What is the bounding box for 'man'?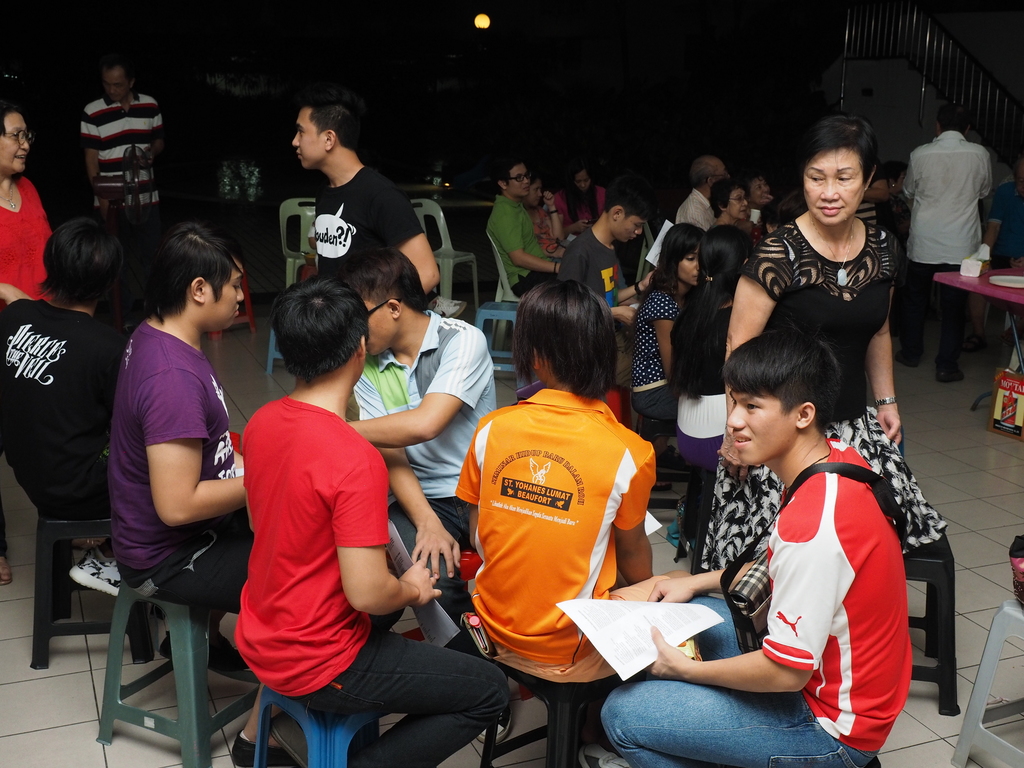
locate(676, 156, 733, 226).
